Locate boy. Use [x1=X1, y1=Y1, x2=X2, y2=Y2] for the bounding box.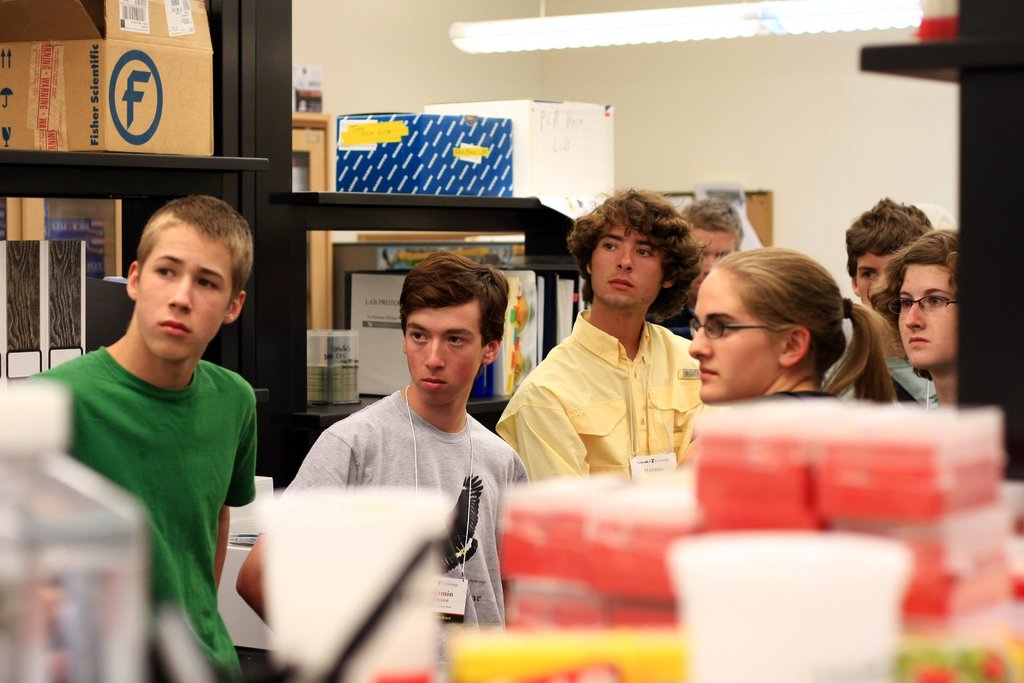
[x1=30, y1=188, x2=278, y2=682].
